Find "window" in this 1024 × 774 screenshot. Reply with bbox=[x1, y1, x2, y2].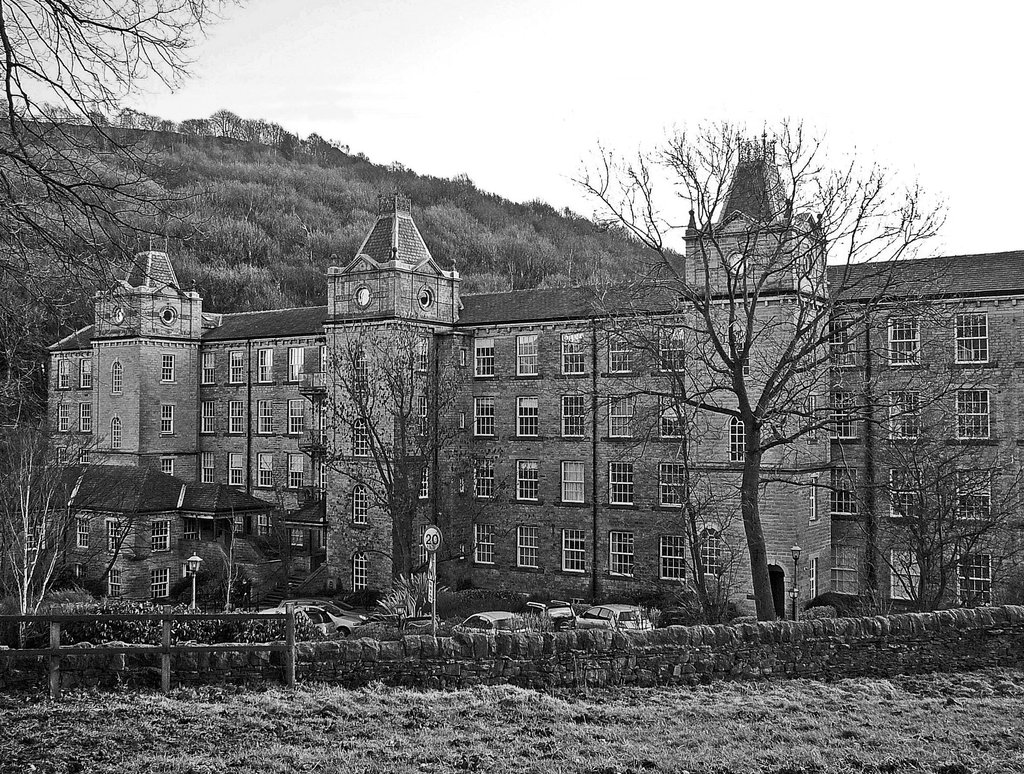
bbox=[57, 356, 72, 393].
